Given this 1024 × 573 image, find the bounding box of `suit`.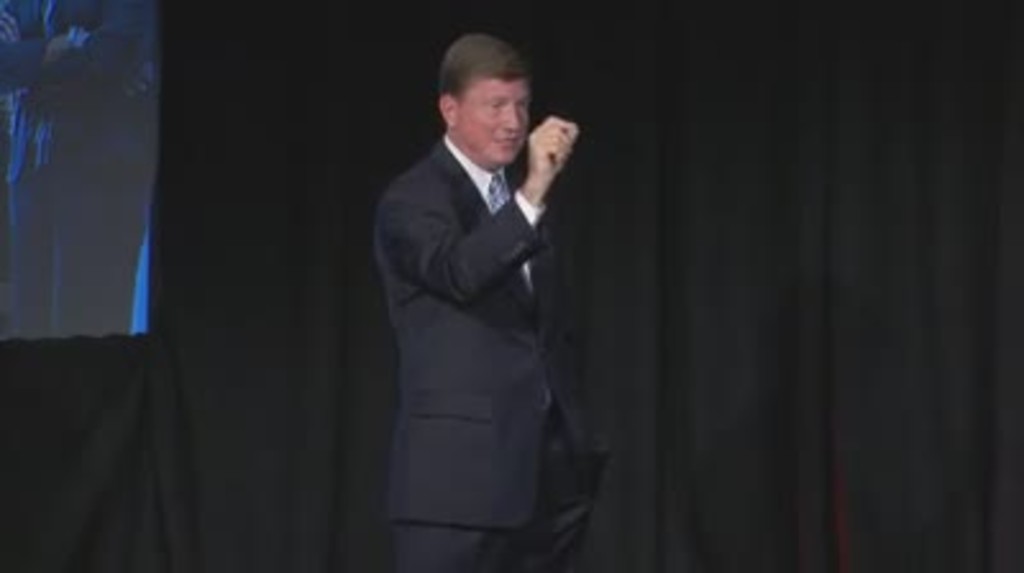
x1=364, y1=133, x2=609, y2=565.
